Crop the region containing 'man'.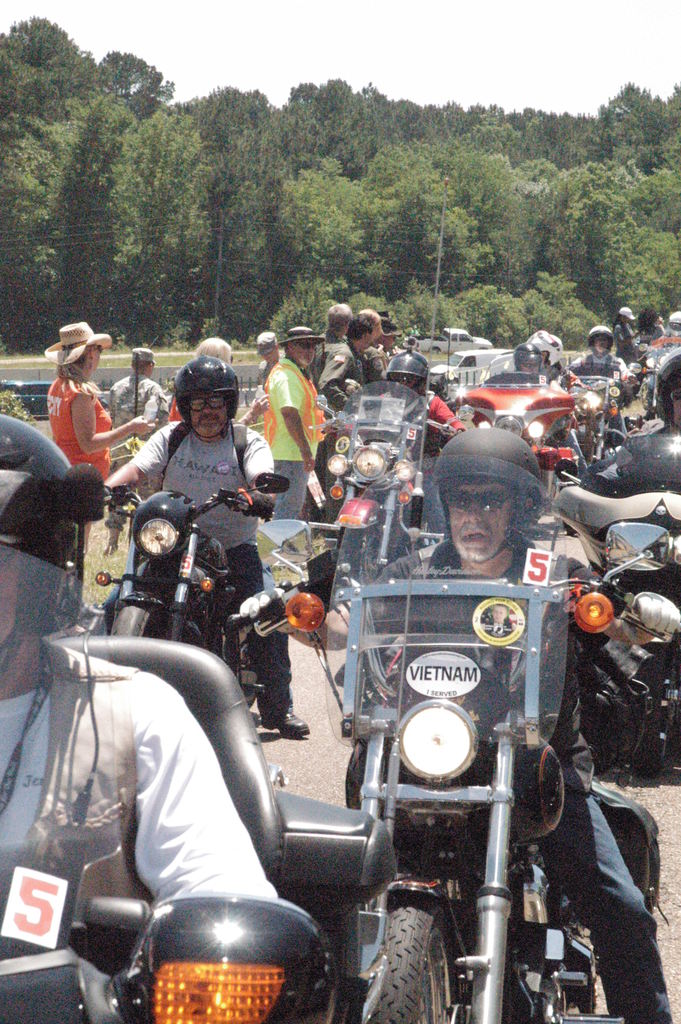
Crop region: <box>329,355,459,465</box>.
